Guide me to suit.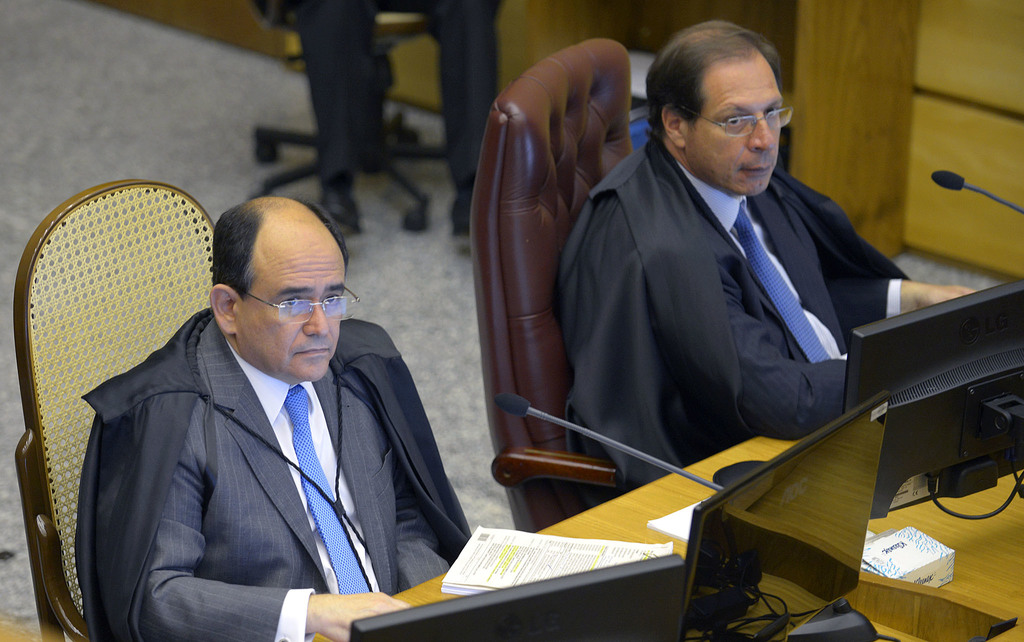
Guidance: detection(41, 256, 463, 618).
